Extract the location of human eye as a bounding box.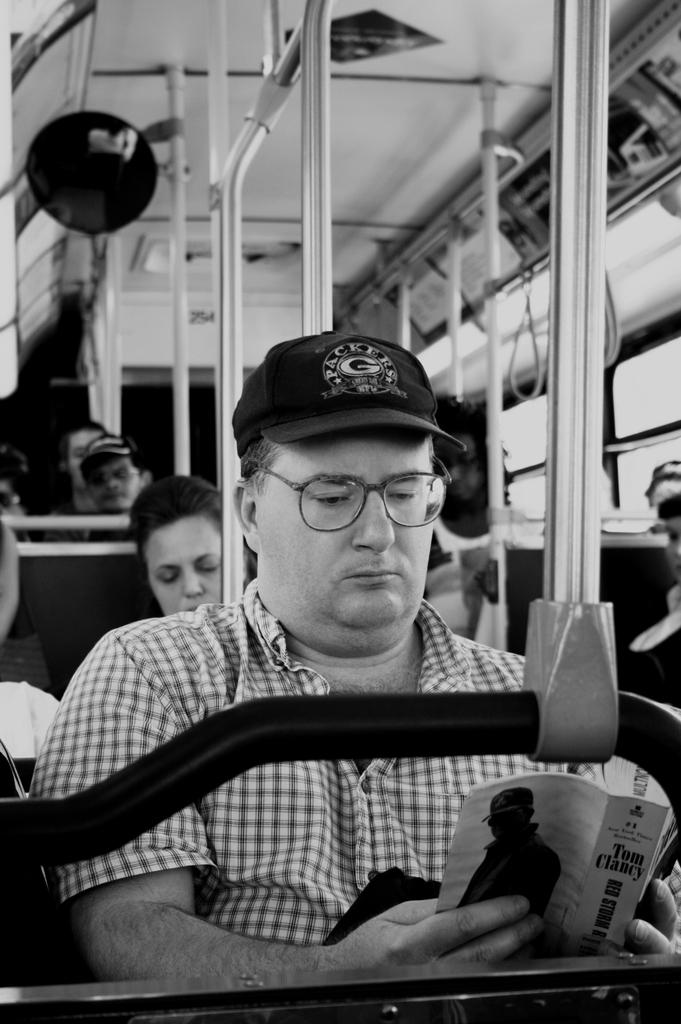
[left=662, top=532, right=675, bottom=543].
